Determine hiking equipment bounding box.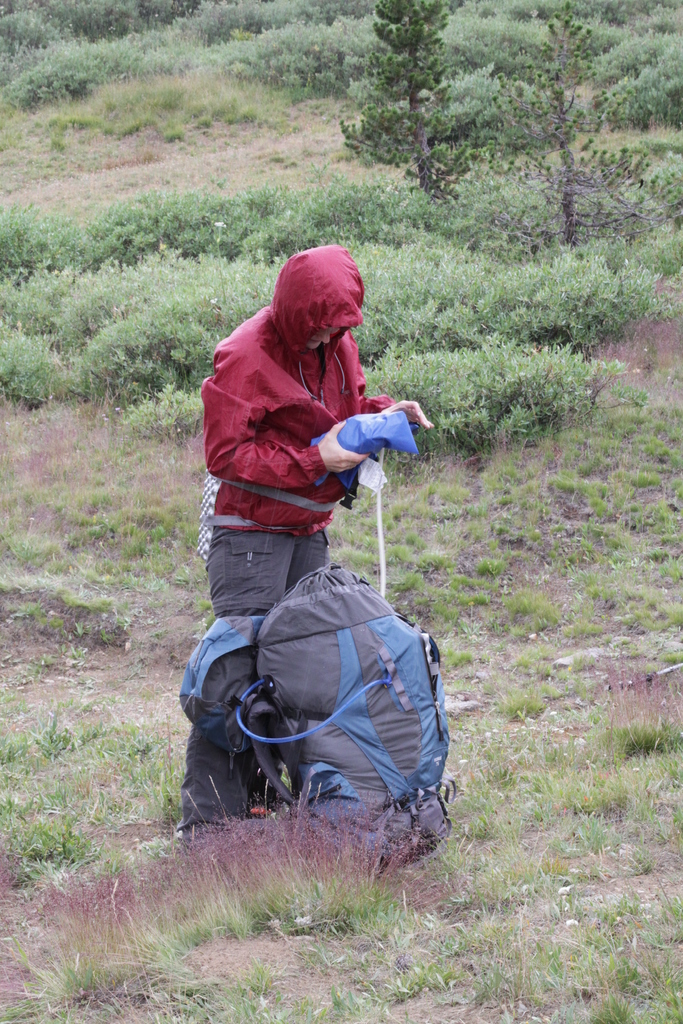
Determined: x1=185, y1=572, x2=456, y2=876.
